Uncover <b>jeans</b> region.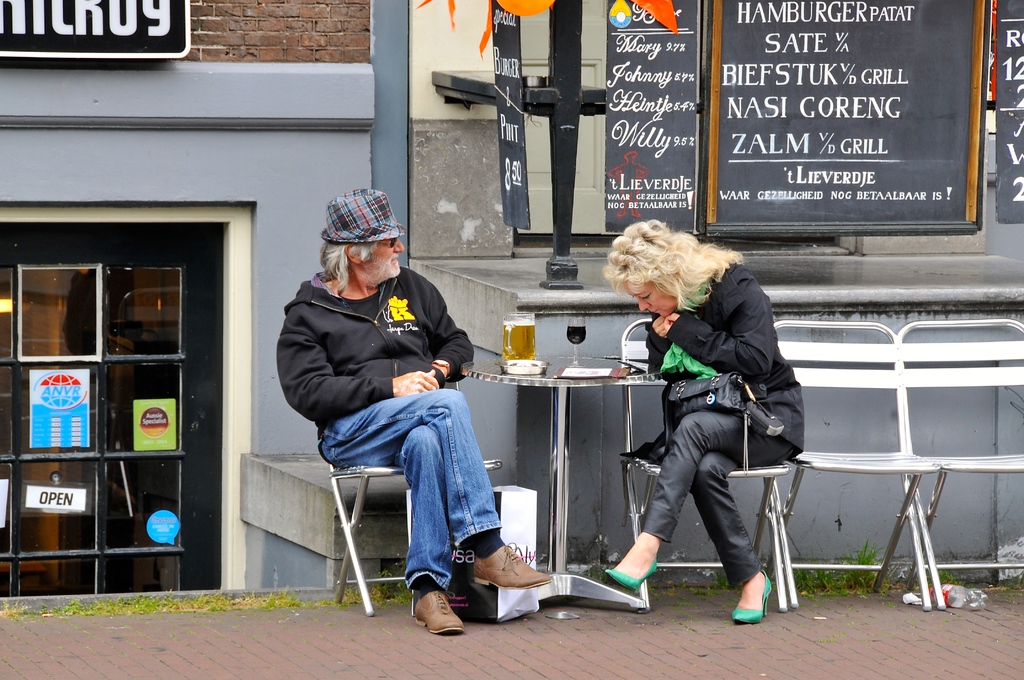
Uncovered: Rect(330, 399, 494, 615).
